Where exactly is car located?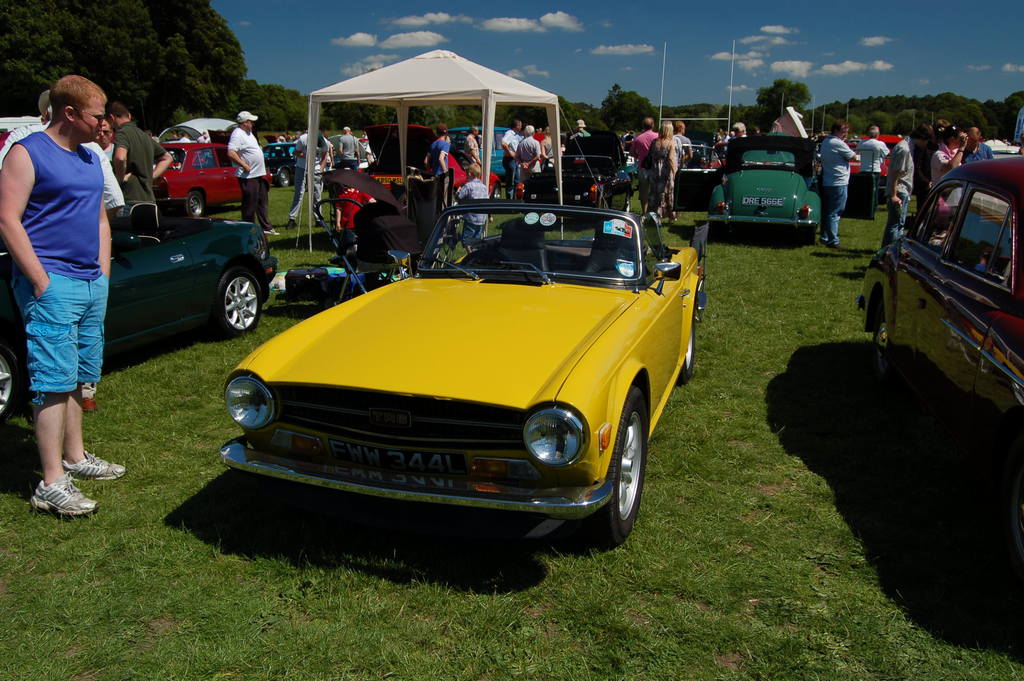
Its bounding box is x1=158, y1=145, x2=247, y2=221.
